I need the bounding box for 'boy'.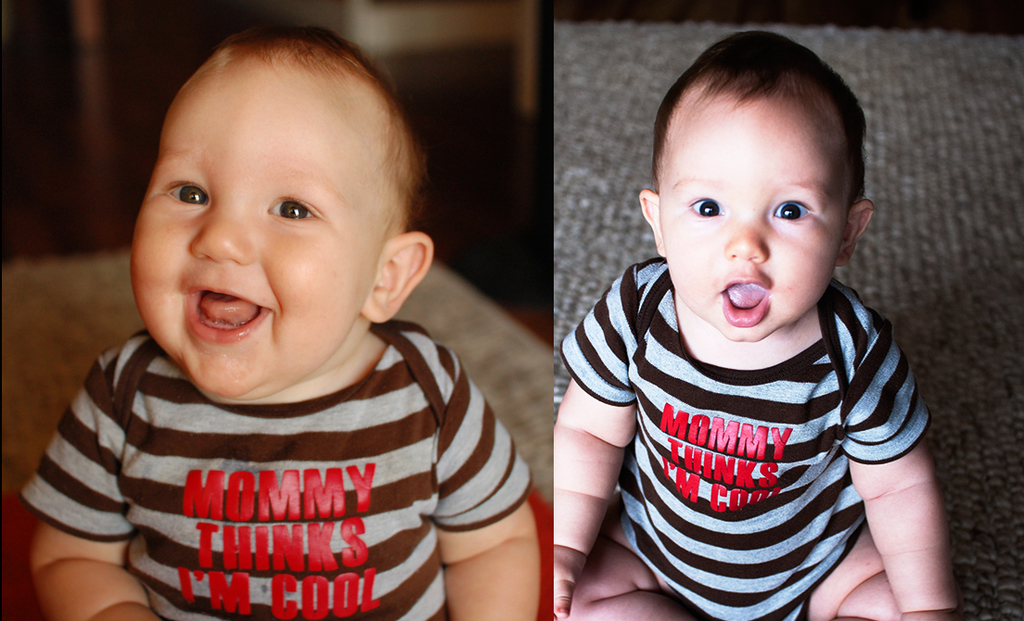
Here it is: 22/21/543/620.
